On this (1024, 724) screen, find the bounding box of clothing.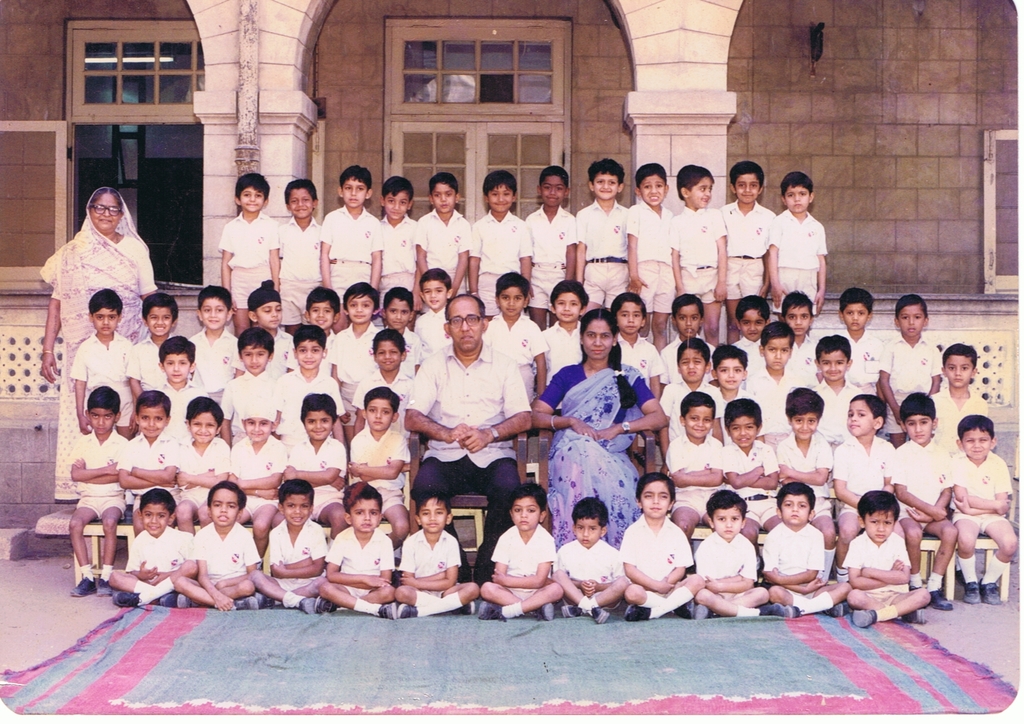
Bounding box: BBox(722, 441, 778, 526).
